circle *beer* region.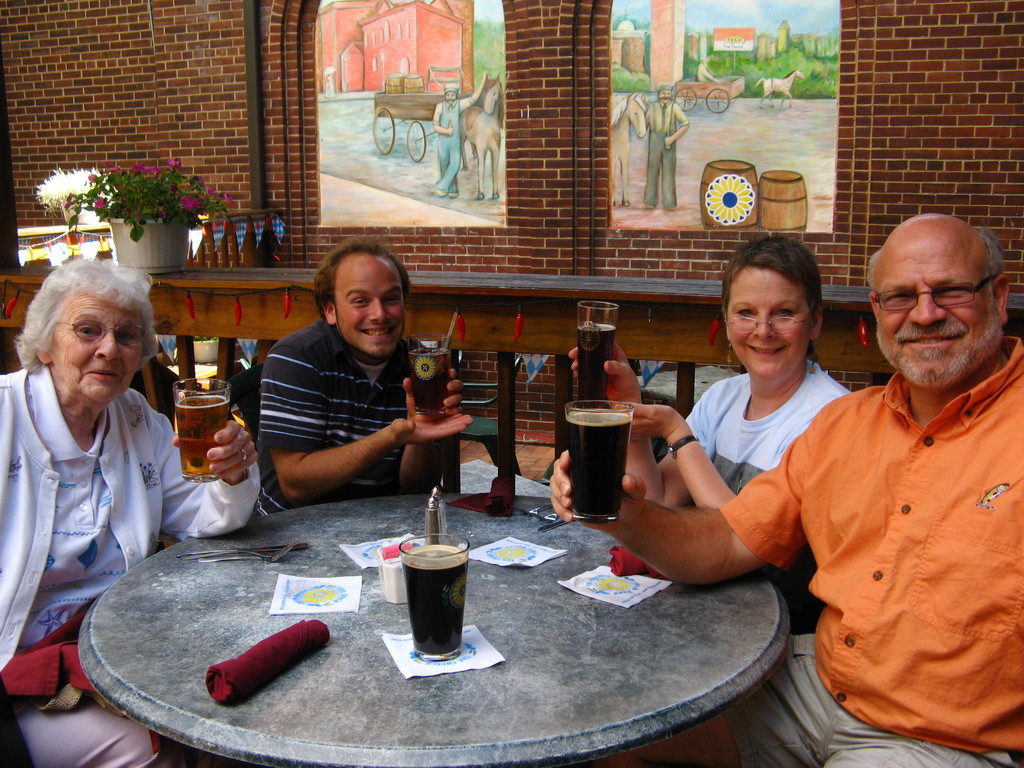
Region: (577,305,617,388).
